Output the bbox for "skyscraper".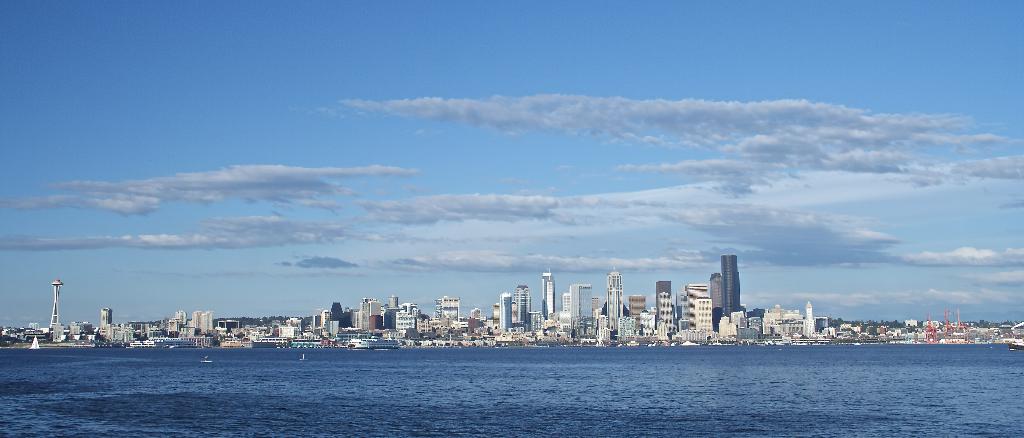
707,269,722,326.
